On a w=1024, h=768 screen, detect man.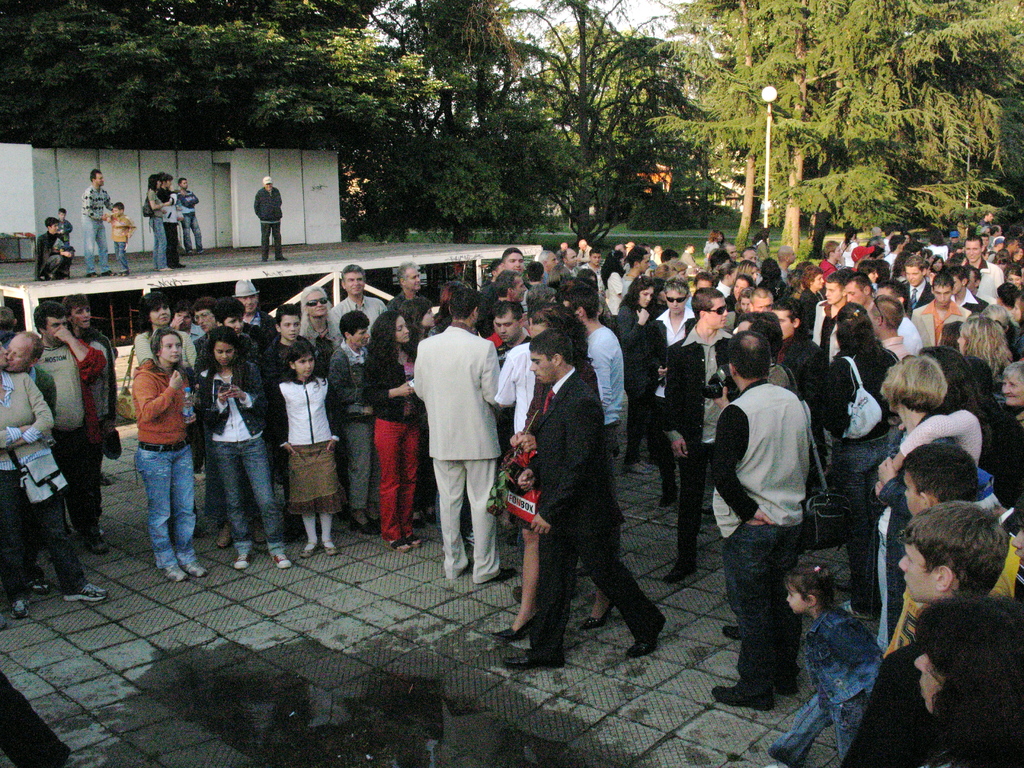
Rect(63, 291, 121, 536).
